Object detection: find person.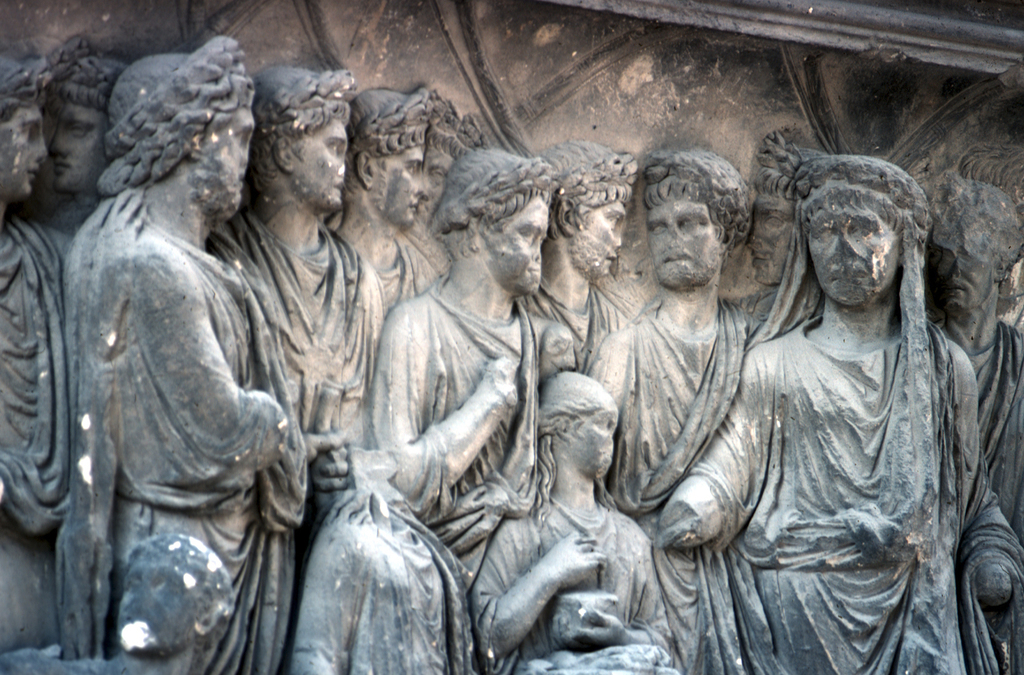
<box>374,147,579,588</box>.
